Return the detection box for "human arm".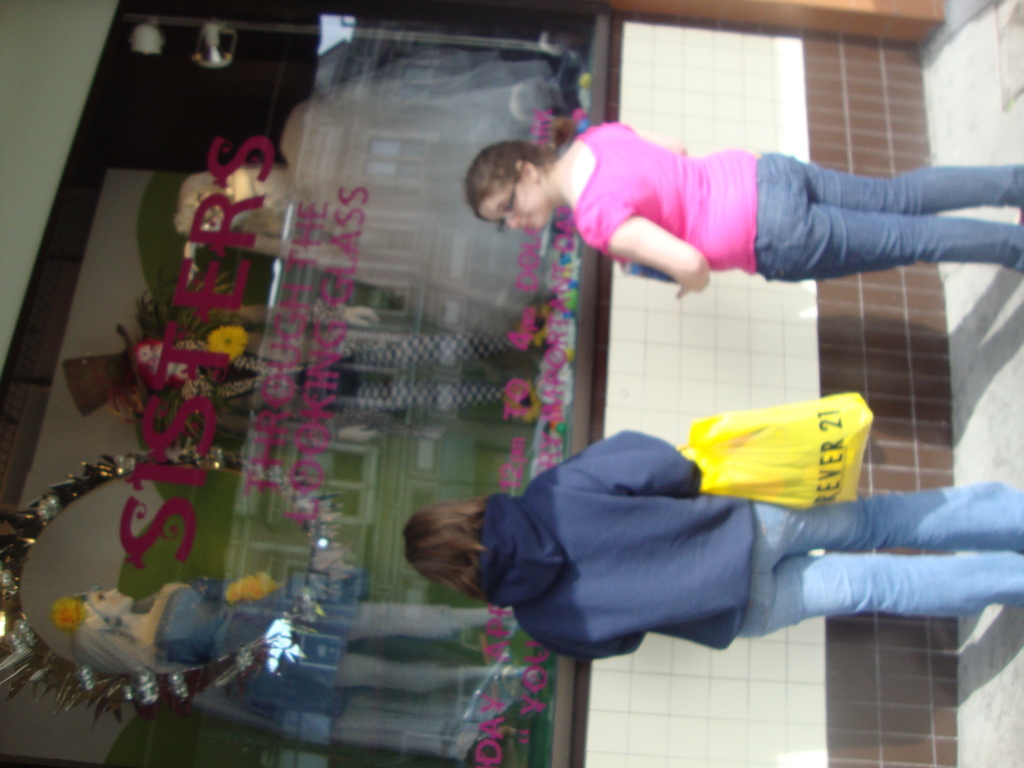
select_region(566, 429, 705, 490).
